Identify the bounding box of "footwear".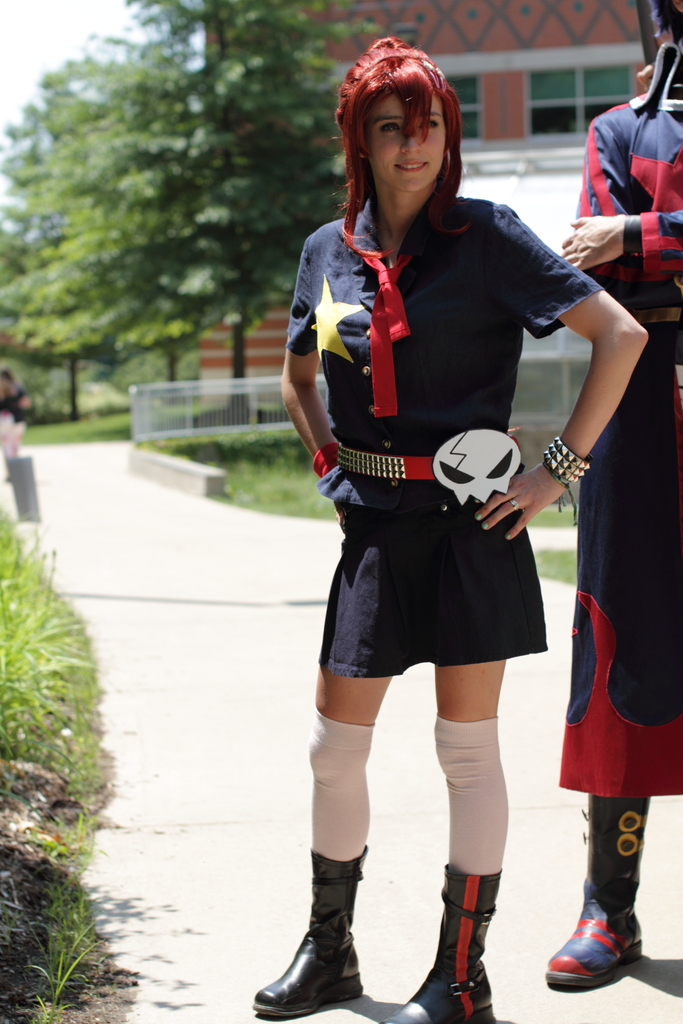
region(391, 980, 506, 1023).
